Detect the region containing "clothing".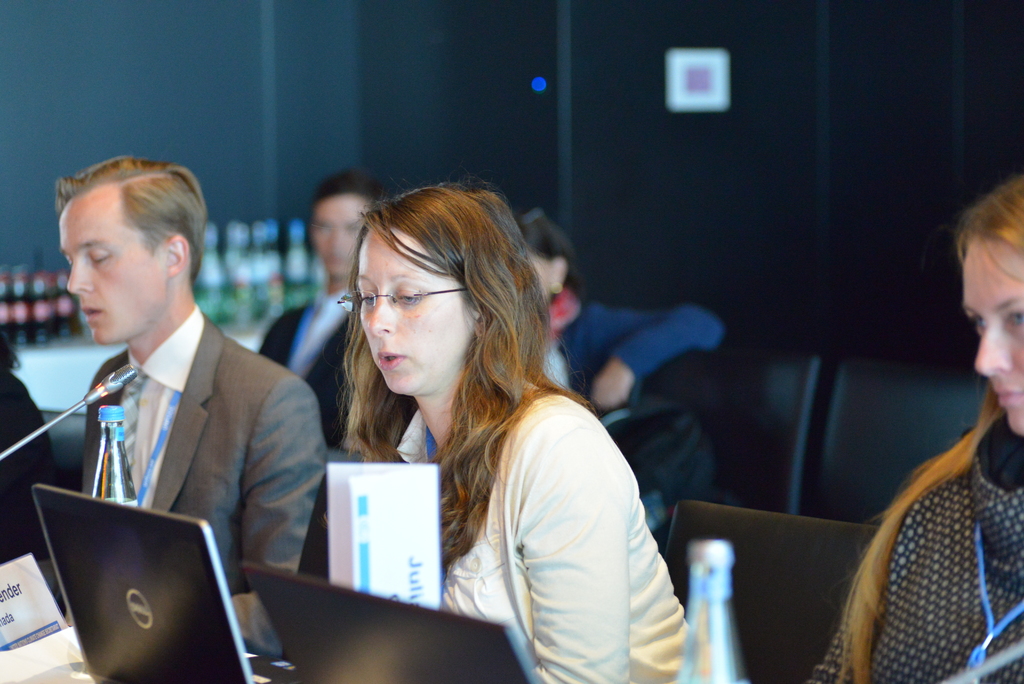
252, 286, 417, 448.
